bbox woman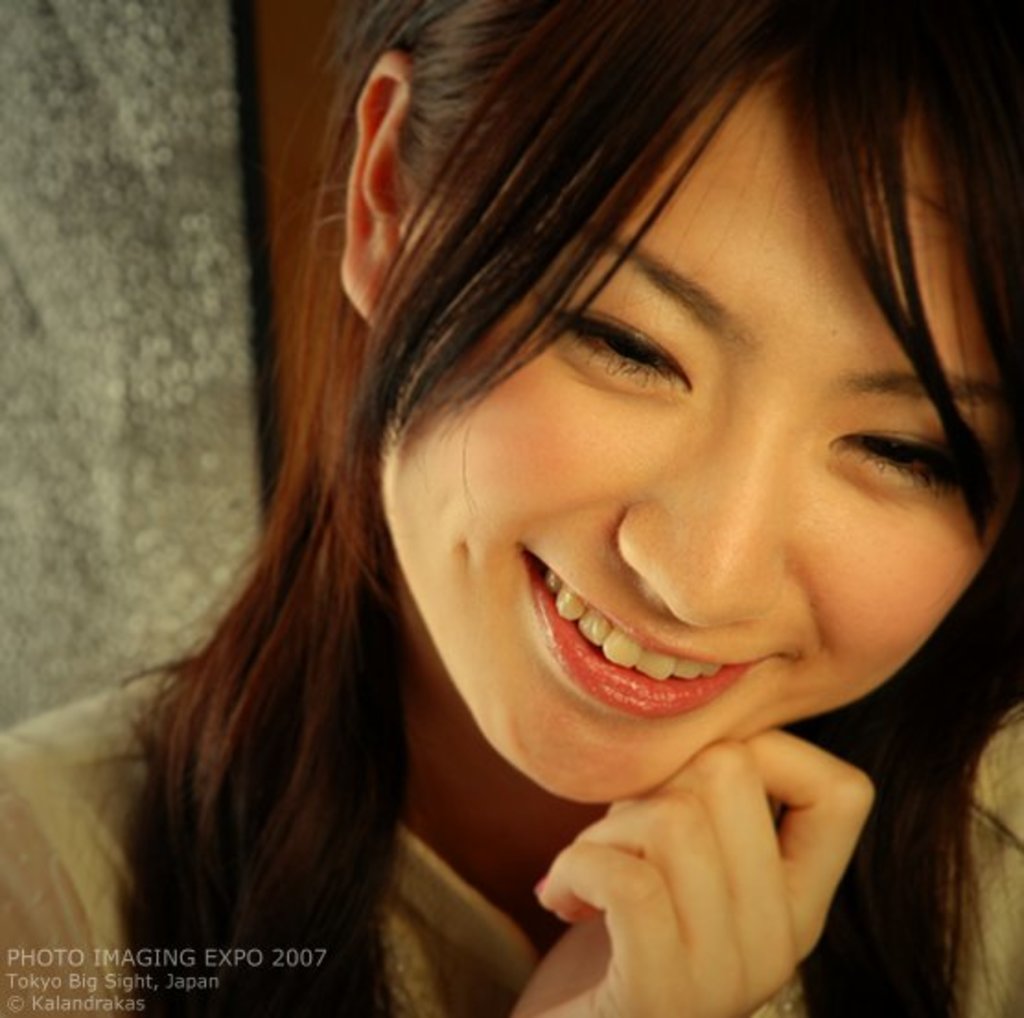
bbox=[96, 0, 1023, 1001]
